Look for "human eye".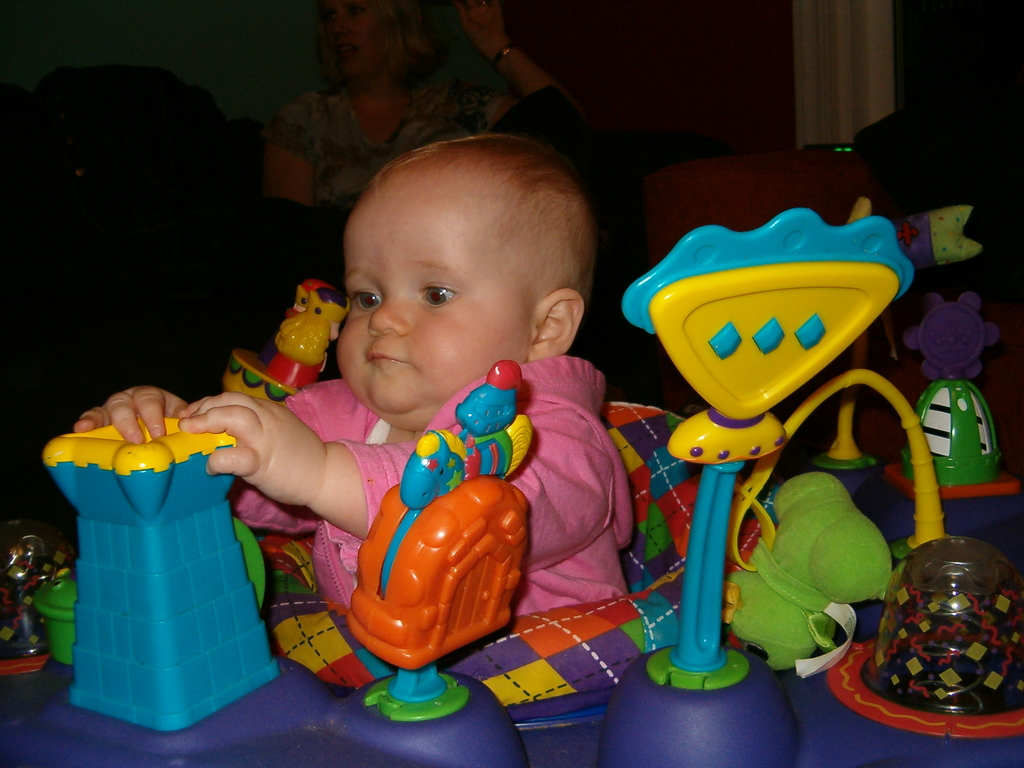
Found: rect(351, 287, 385, 314).
